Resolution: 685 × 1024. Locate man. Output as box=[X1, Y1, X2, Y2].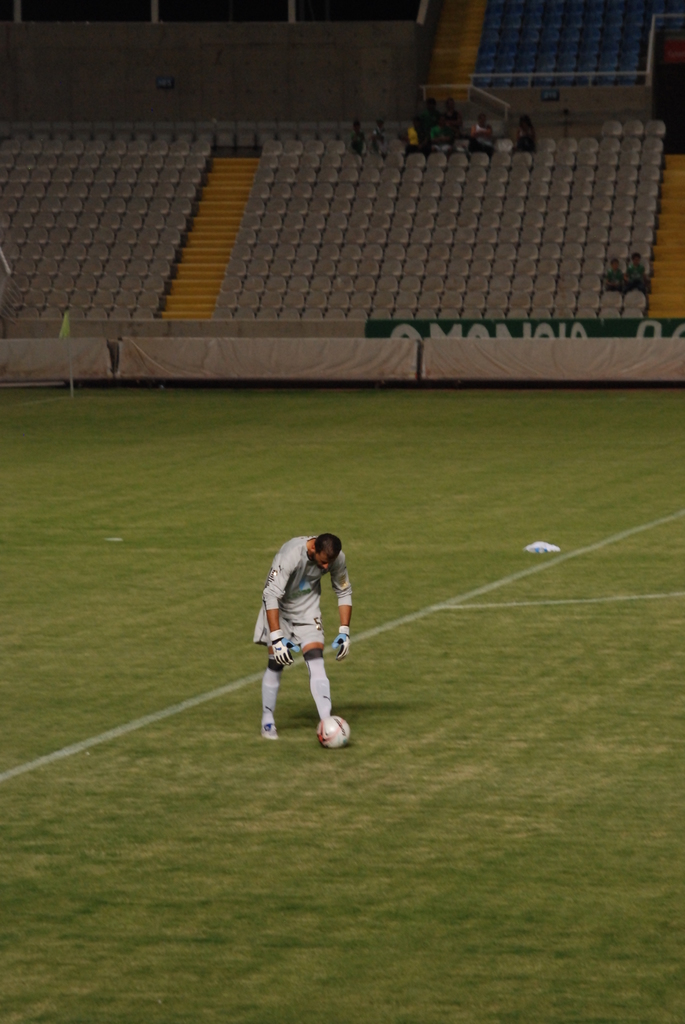
box=[248, 513, 359, 756].
